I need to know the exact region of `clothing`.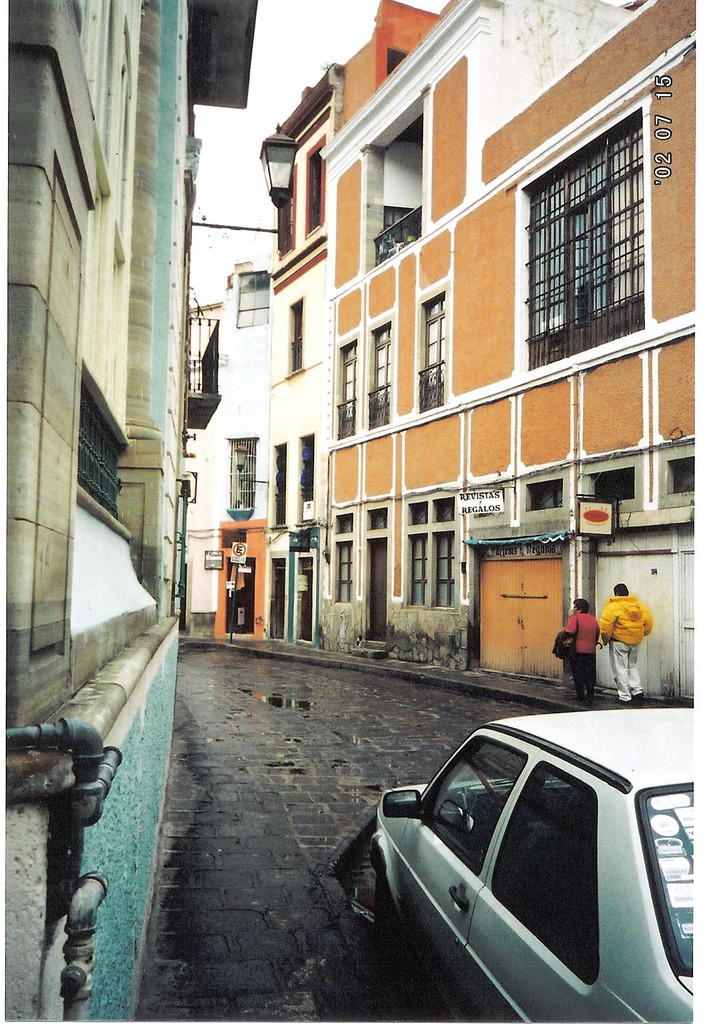
Region: region(573, 652, 601, 696).
